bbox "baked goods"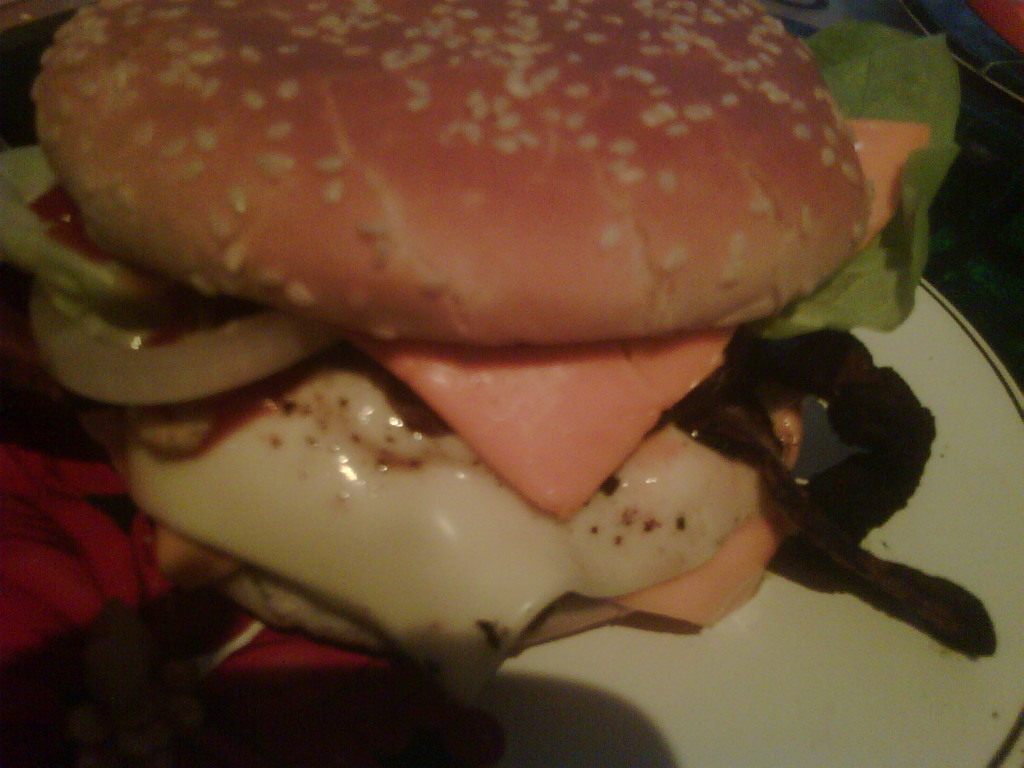
region(29, 0, 877, 662)
